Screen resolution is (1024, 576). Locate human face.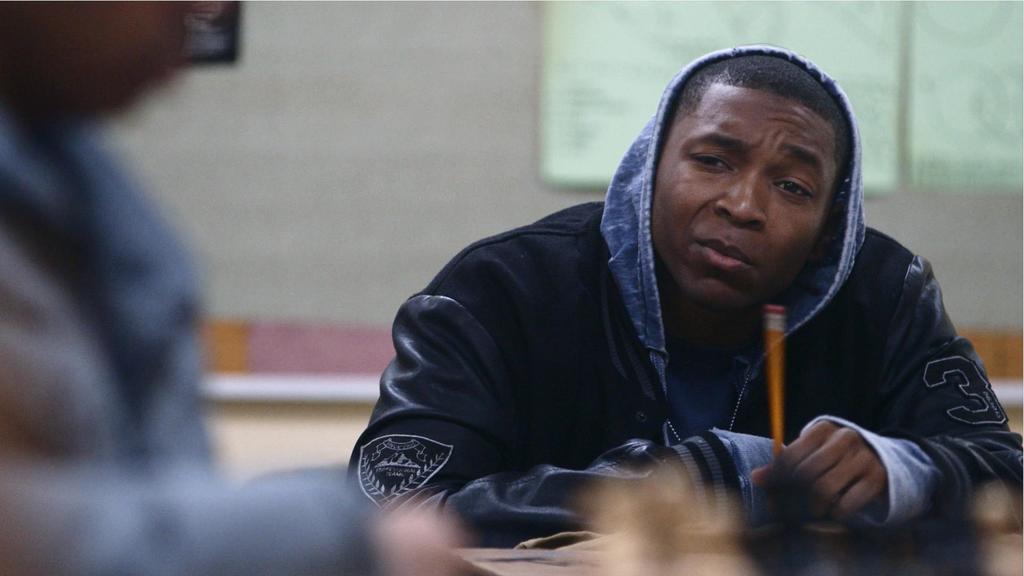
<bbox>655, 83, 833, 316</bbox>.
